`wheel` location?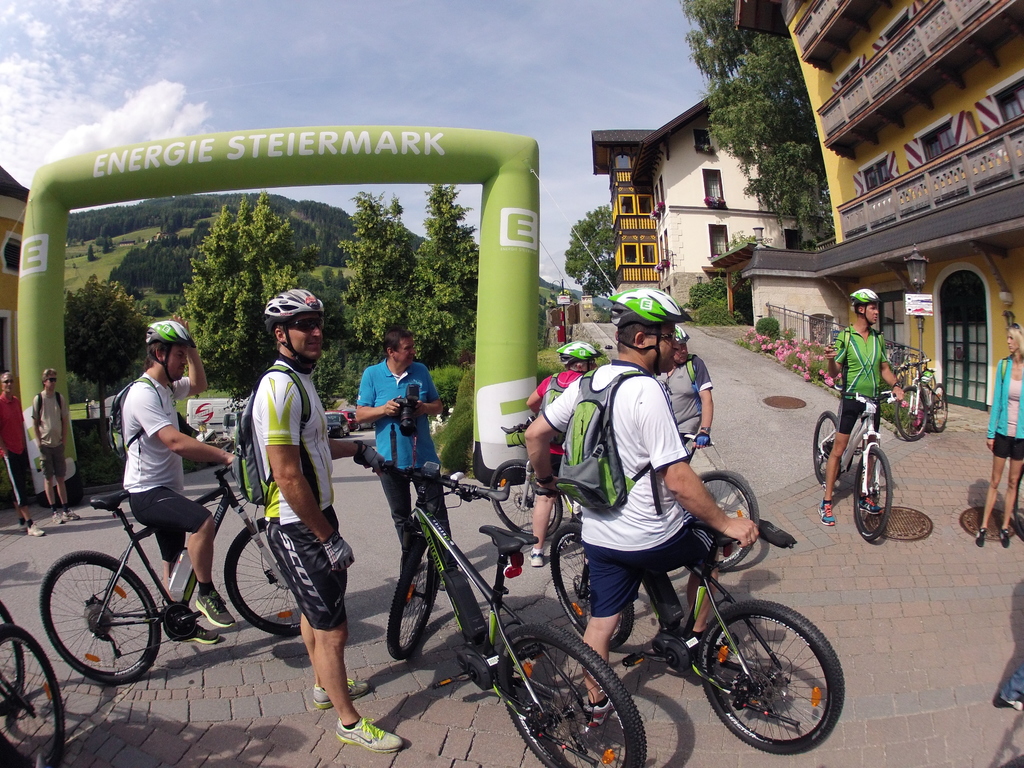
bbox(552, 520, 648, 643)
